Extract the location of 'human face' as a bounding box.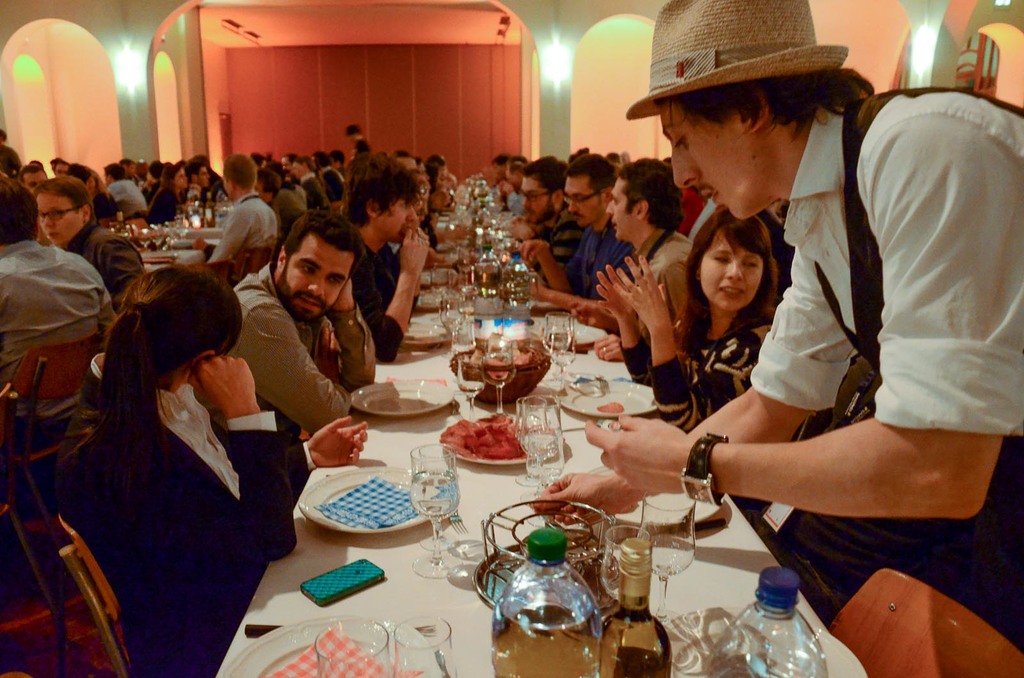
[196,167,212,187].
